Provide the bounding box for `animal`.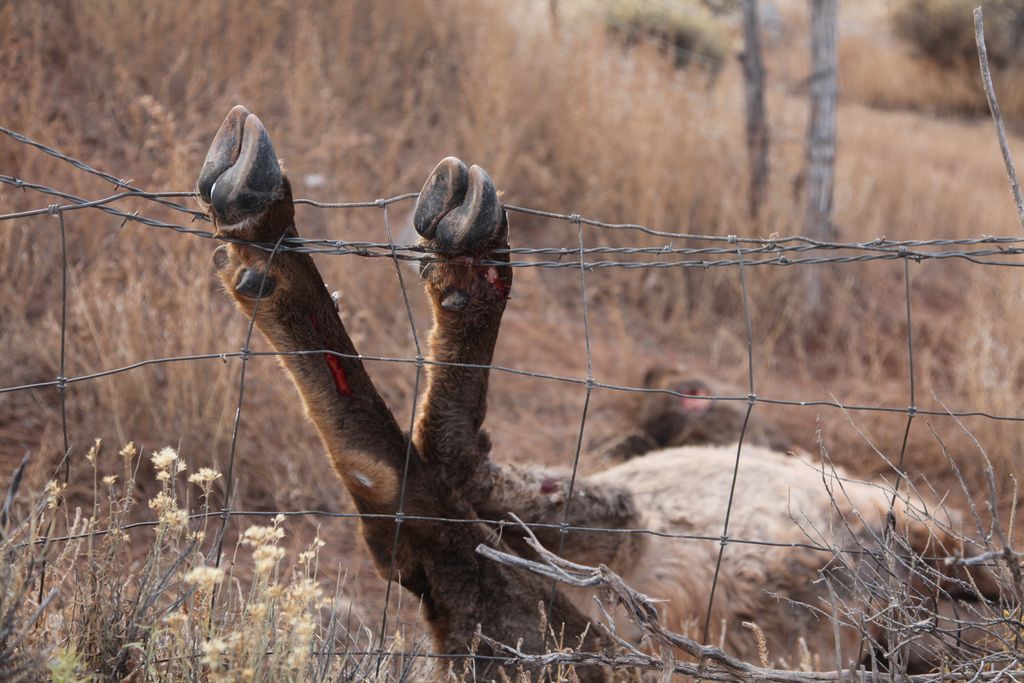
Rect(194, 99, 1023, 682).
